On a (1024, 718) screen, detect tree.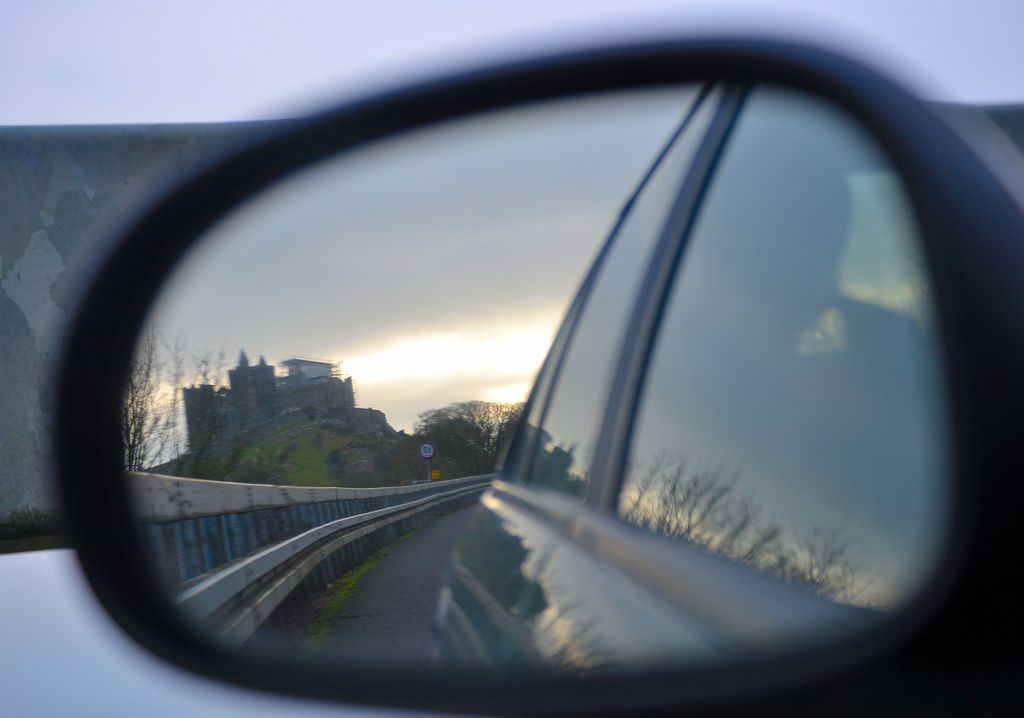
rect(121, 322, 225, 468).
